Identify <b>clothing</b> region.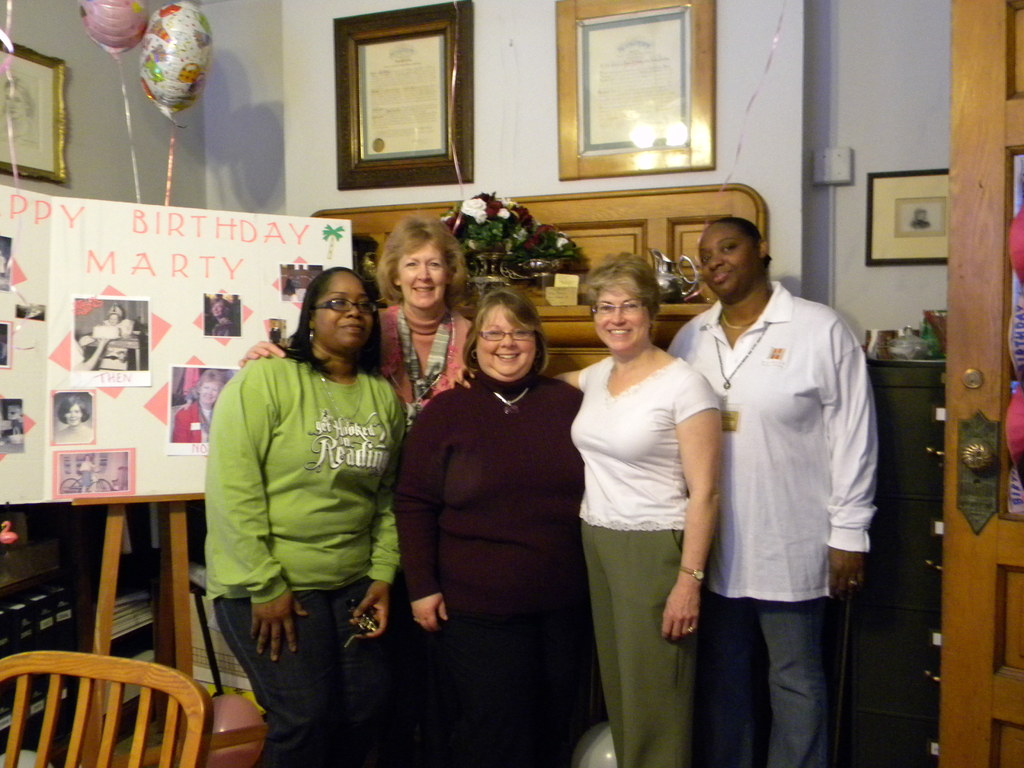
Region: x1=52 y1=425 x2=97 y2=442.
